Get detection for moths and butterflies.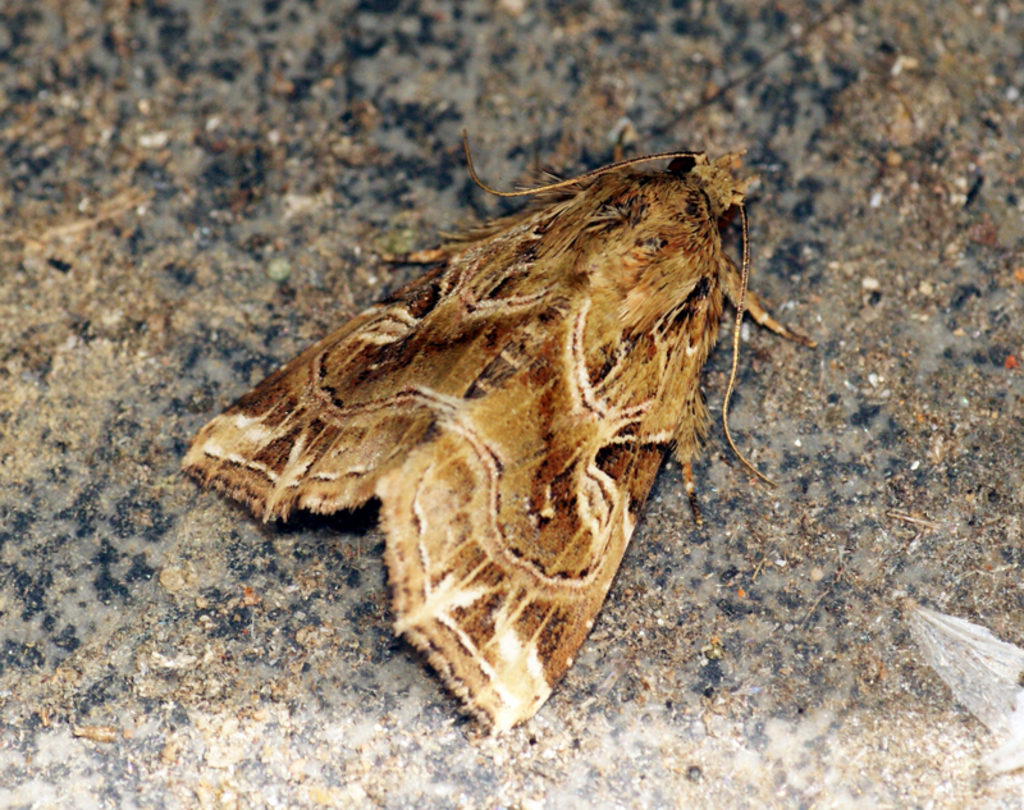
Detection: 174,131,826,741.
